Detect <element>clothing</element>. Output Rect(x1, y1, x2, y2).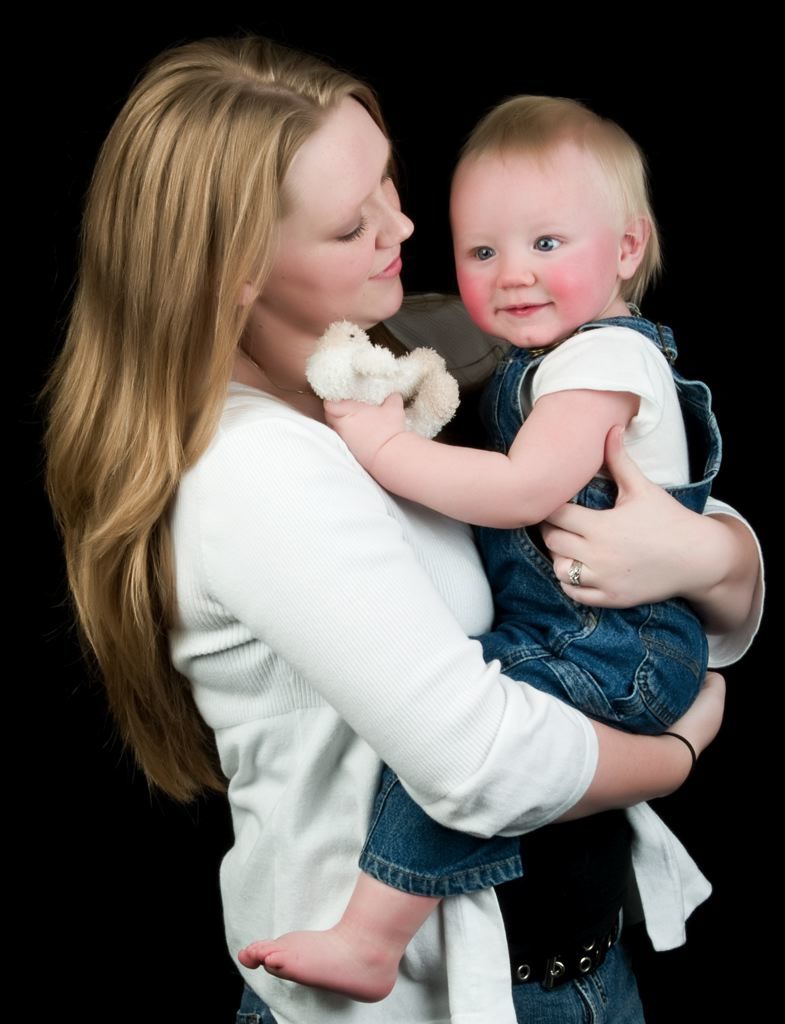
Rect(350, 307, 729, 887).
